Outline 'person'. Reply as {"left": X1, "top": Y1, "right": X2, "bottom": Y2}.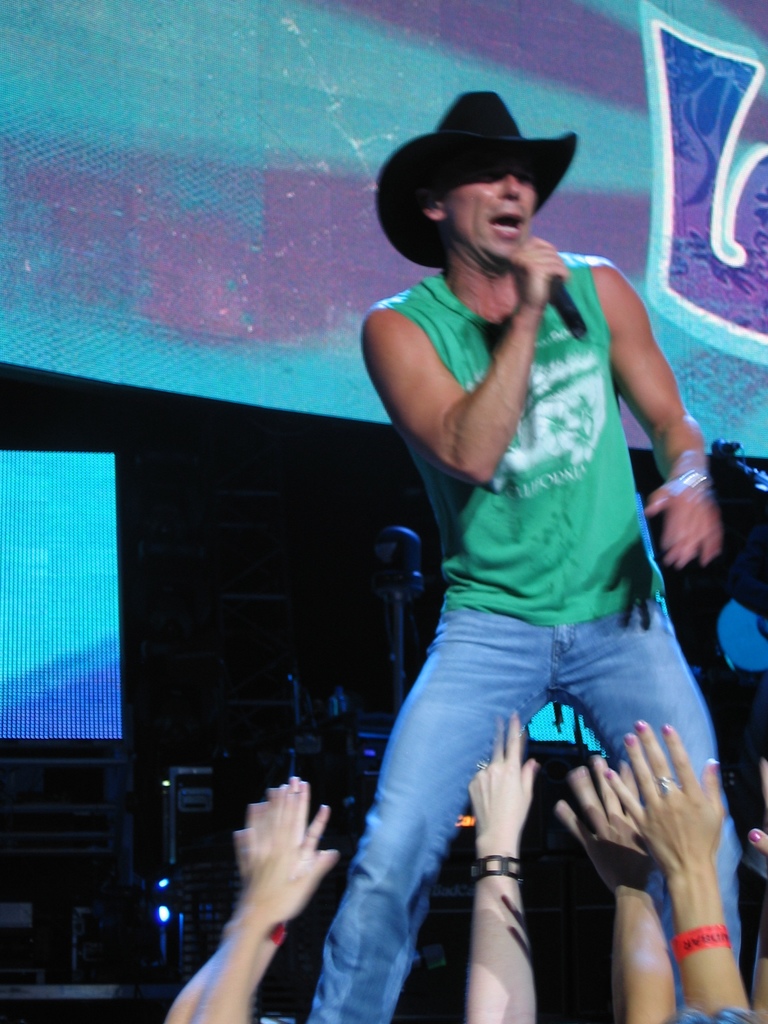
{"left": 170, "top": 781, "right": 329, "bottom": 1023}.
